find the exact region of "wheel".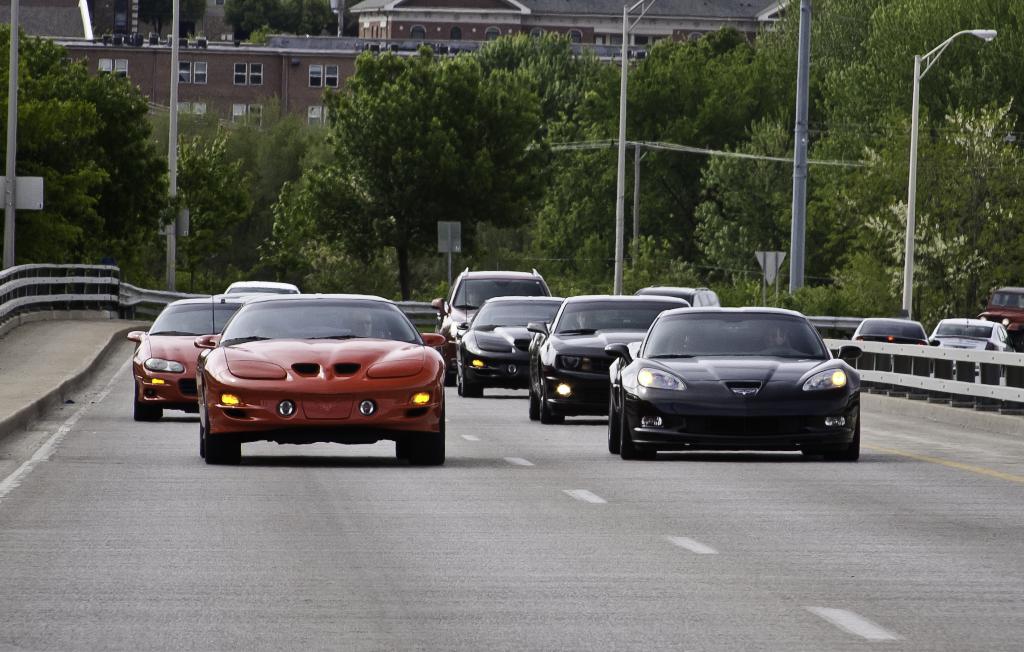
Exact region: 445, 371, 454, 388.
